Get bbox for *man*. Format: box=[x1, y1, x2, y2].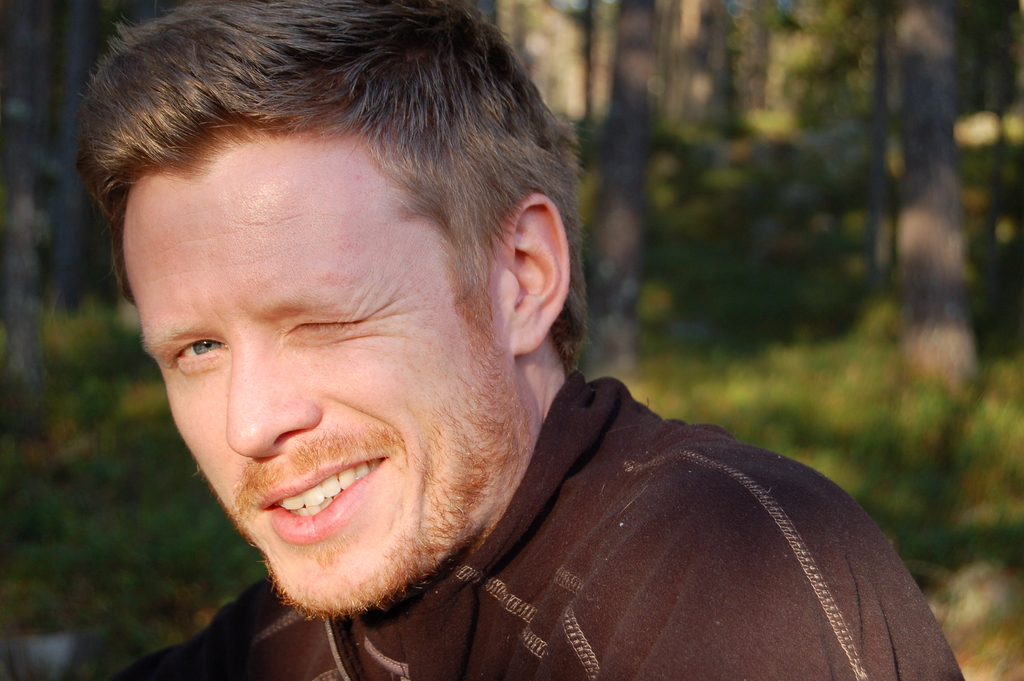
box=[60, 29, 939, 666].
